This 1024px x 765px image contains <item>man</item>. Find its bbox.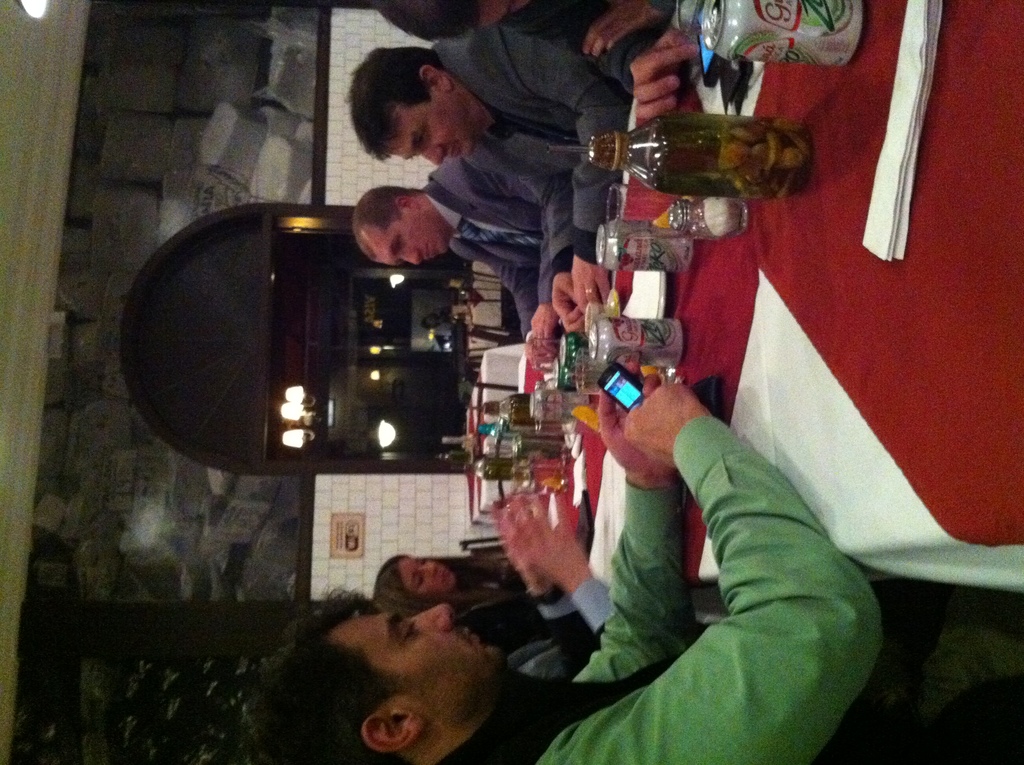
Rect(243, 359, 1023, 764).
